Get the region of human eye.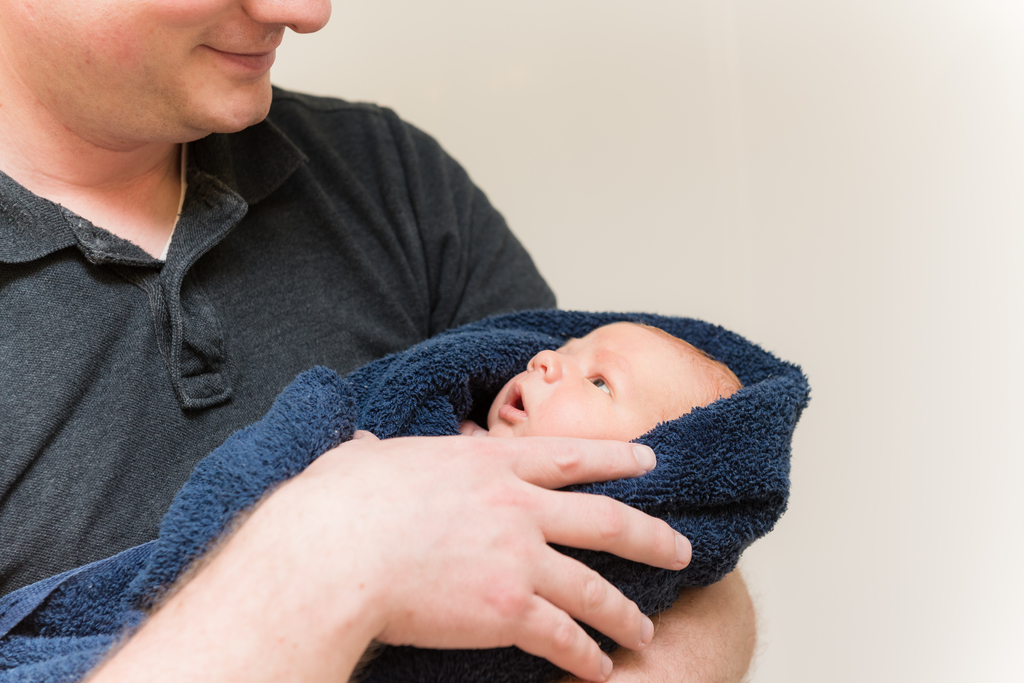
{"x1": 584, "y1": 367, "x2": 612, "y2": 401}.
